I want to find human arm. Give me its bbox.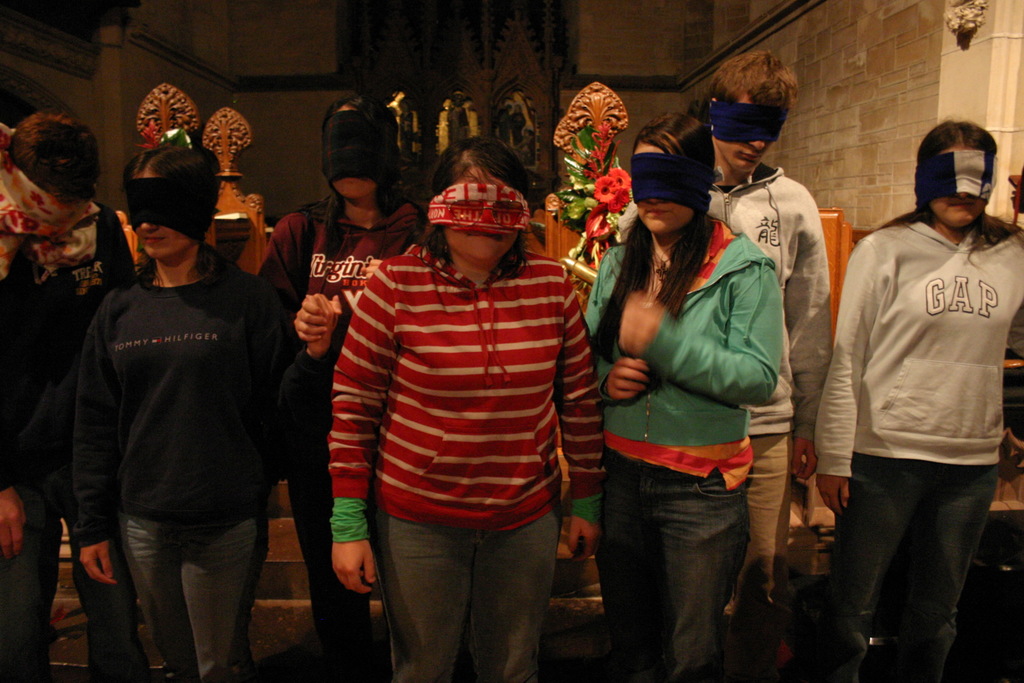
x1=552 y1=266 x2=604 y2=572.
